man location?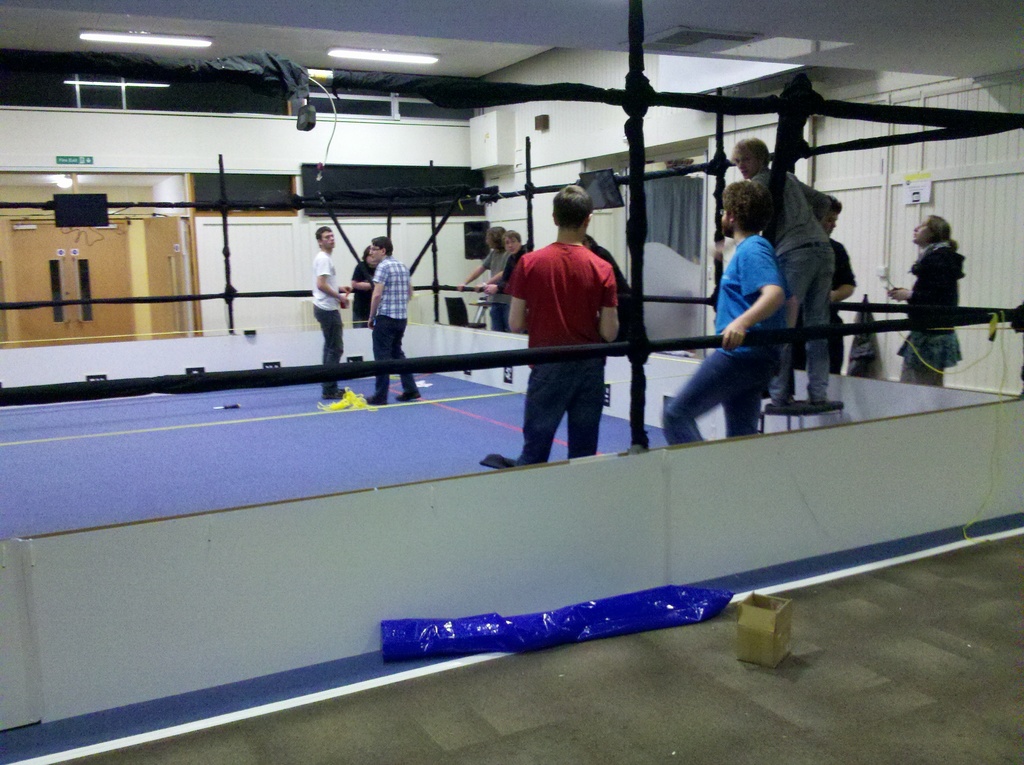
(x1=448, y1=223, x2=518, y2=342)
